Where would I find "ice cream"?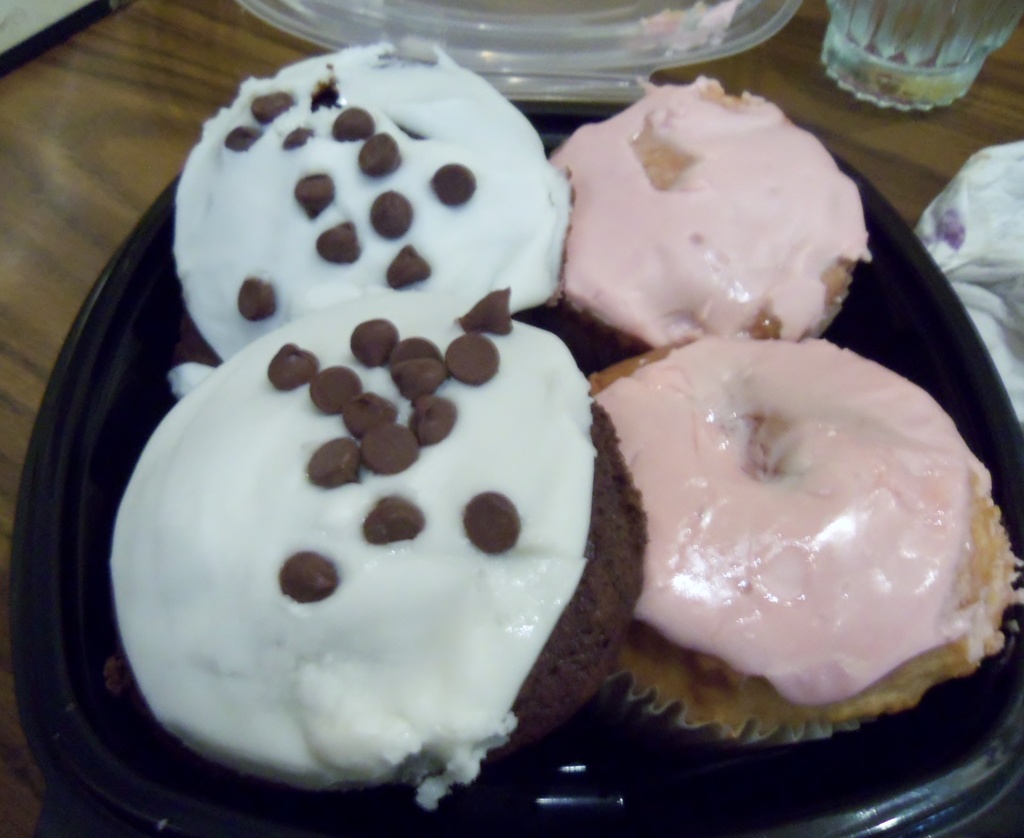
At [566, 73, 876, 347].
